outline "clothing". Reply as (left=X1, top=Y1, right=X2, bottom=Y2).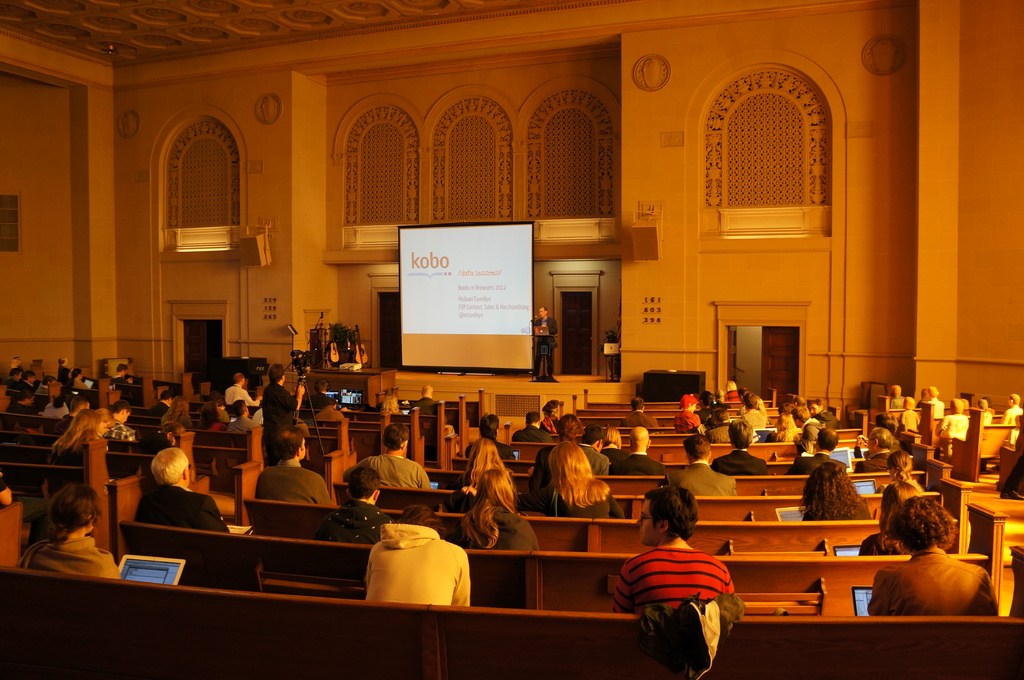
(left=540, top=422, right=554, bottom=436).
